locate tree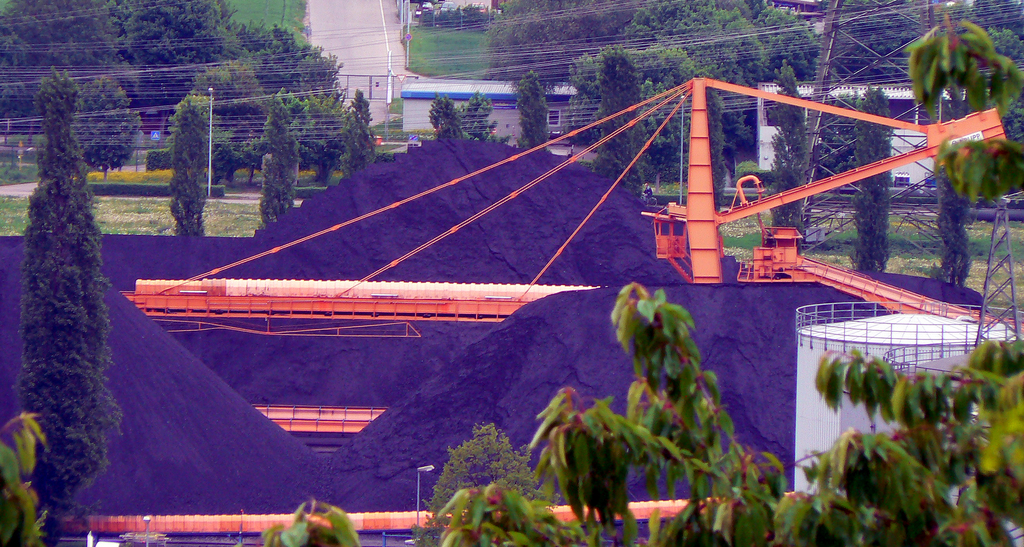
[x1=430, y1=86, x2=471, y2=142]
